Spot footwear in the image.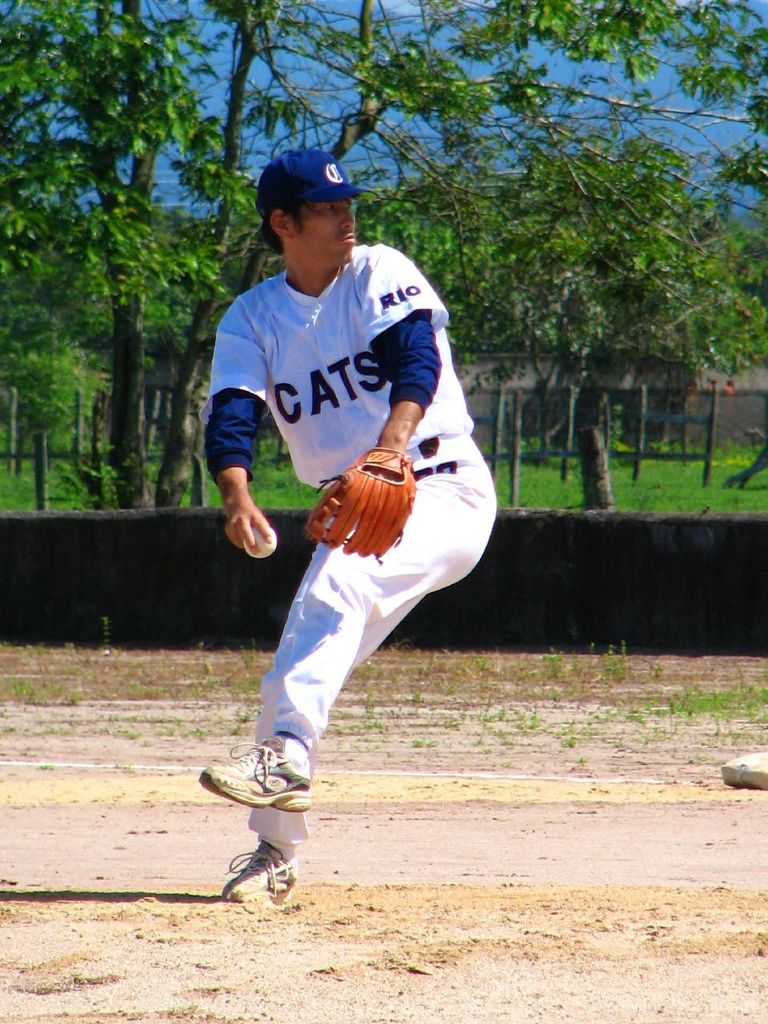
footwear found at detection(222, 844, 298, 902).
